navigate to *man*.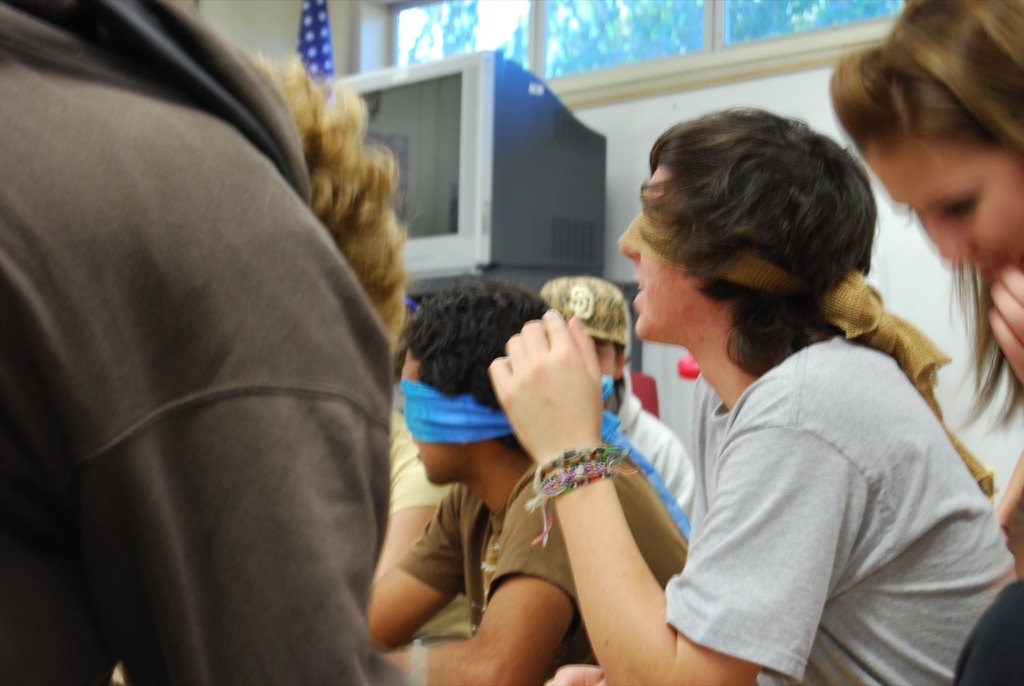
Navigation target: [486,112,1014,685].
